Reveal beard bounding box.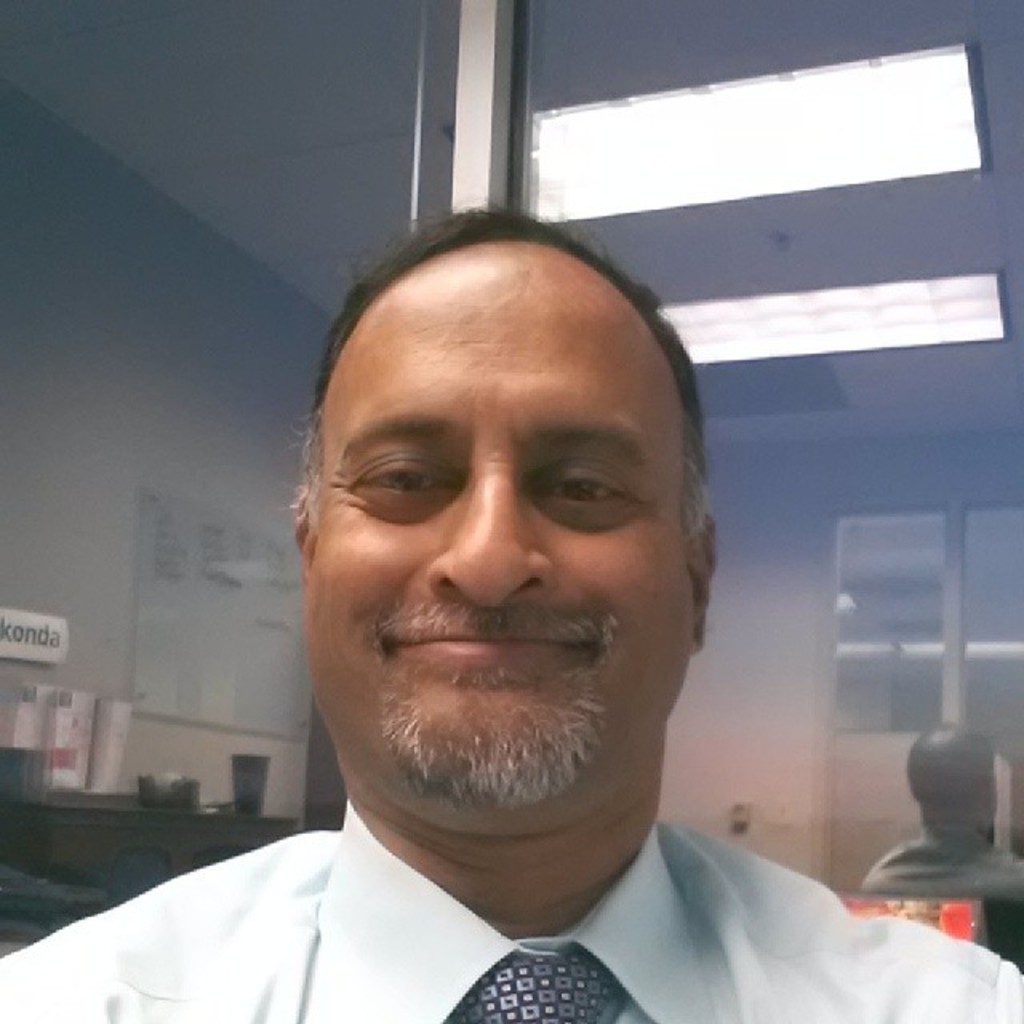
Revealed: region(376, 664, 610, 814).
